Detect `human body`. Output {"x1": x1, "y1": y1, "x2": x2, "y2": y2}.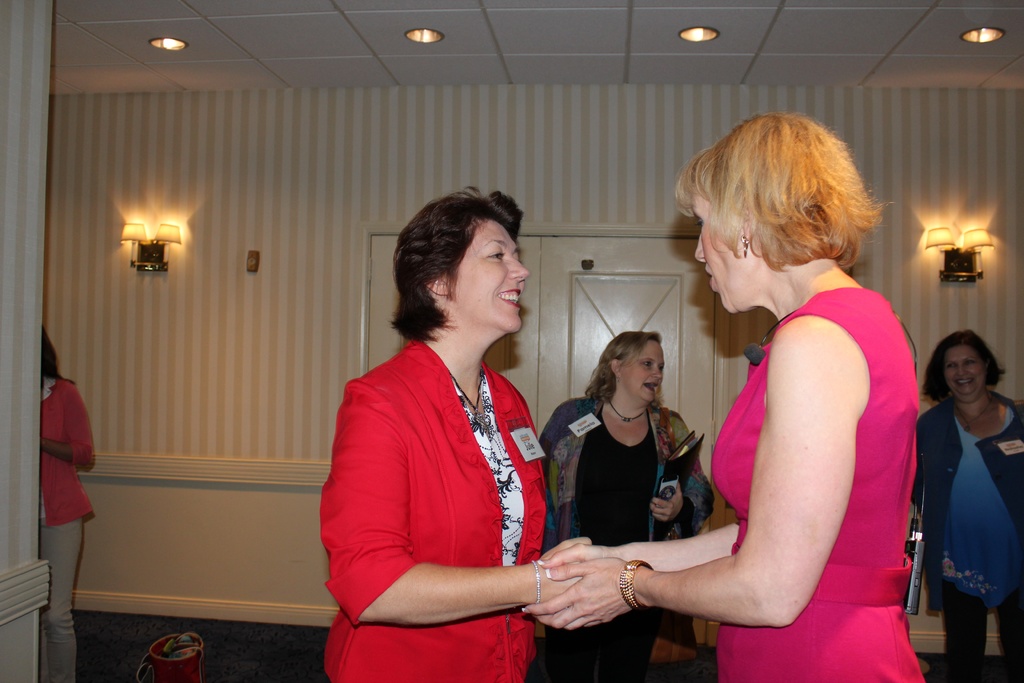
{"x1": 901, "y1": 401, "x2": 1023, "y2": 677}.
